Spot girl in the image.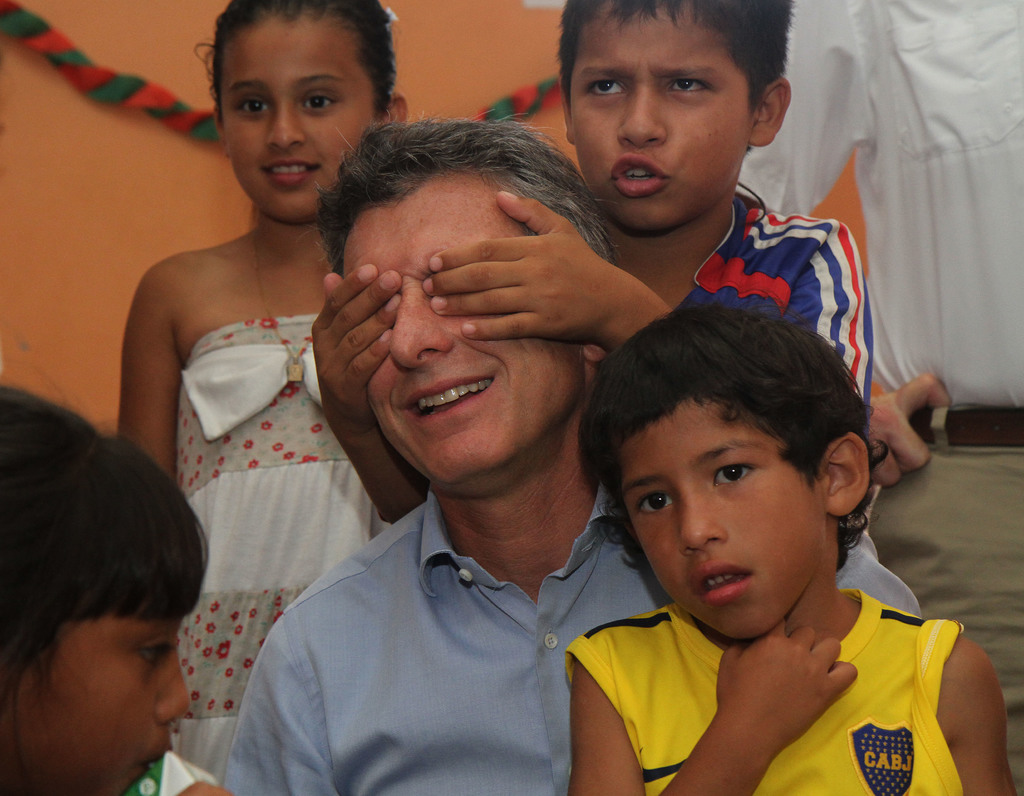
girl found at select_region(125, 0, 414, 783).
